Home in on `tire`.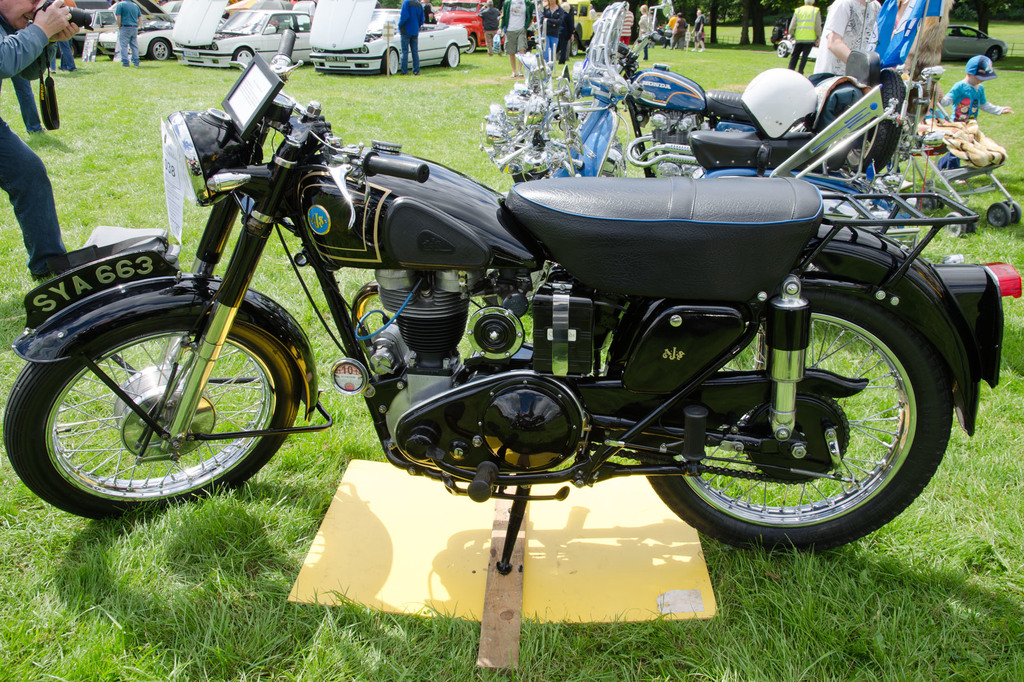
Homed in at 148:38:170:59.
